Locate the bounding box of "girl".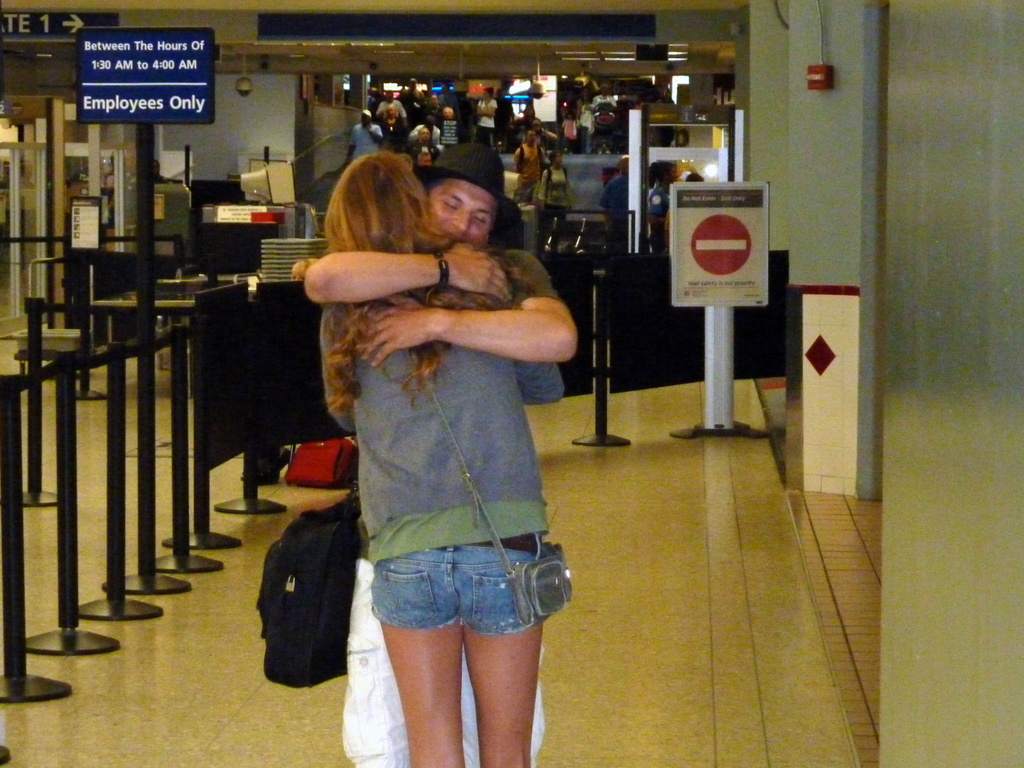
Bounding box: [318, 152, 564, 767].
